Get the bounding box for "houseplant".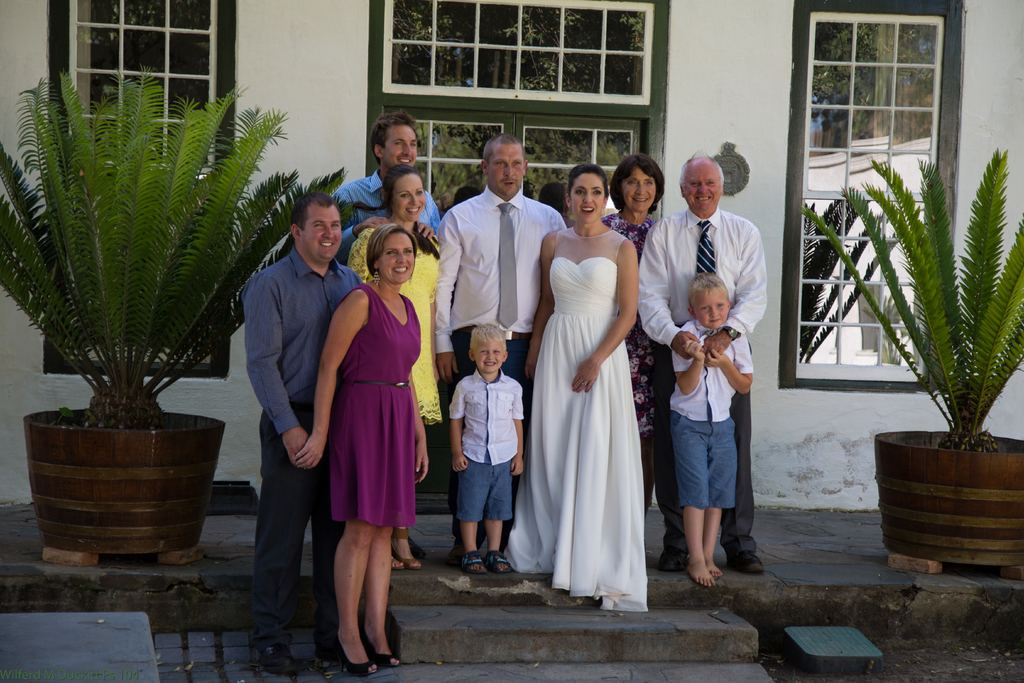
bbox=[4, 66, 360, 562].
